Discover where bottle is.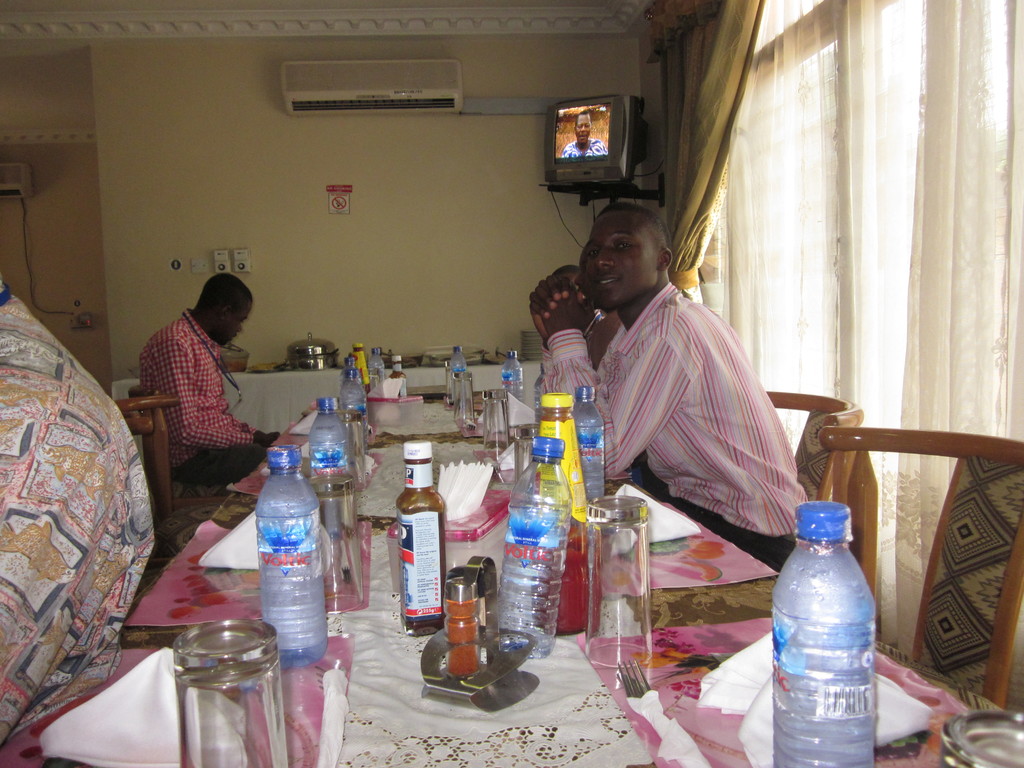
Discovered at 534, 393, 589, 525.
